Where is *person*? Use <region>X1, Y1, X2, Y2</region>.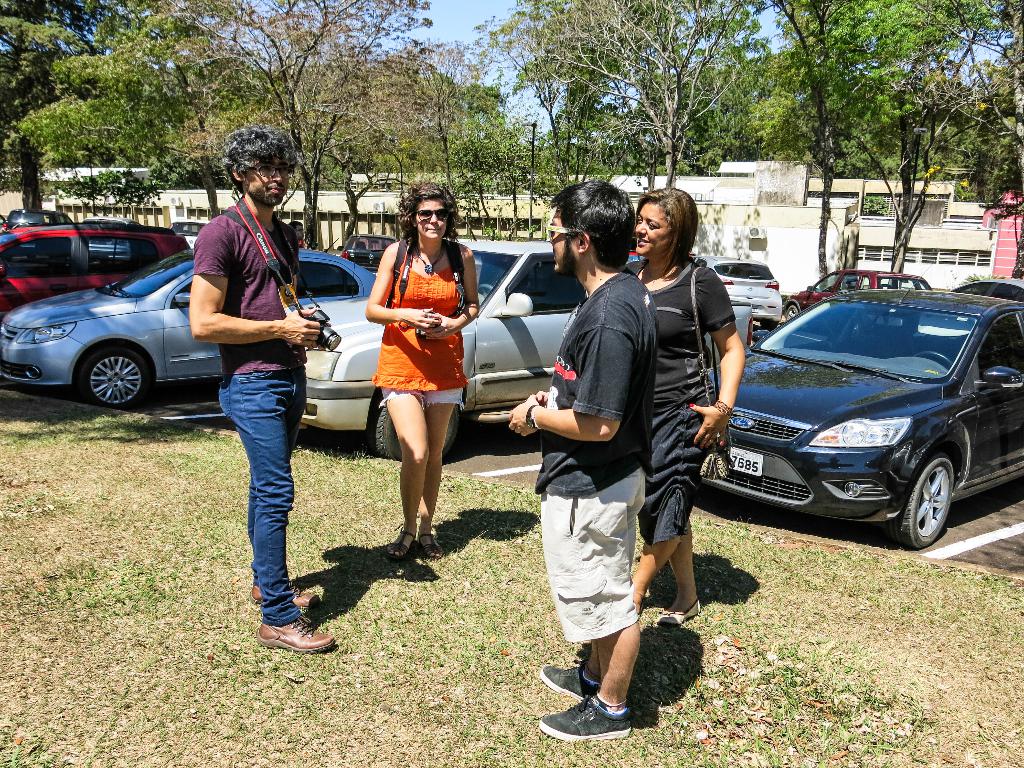
<region>355, 190, 461, 579</region>.
